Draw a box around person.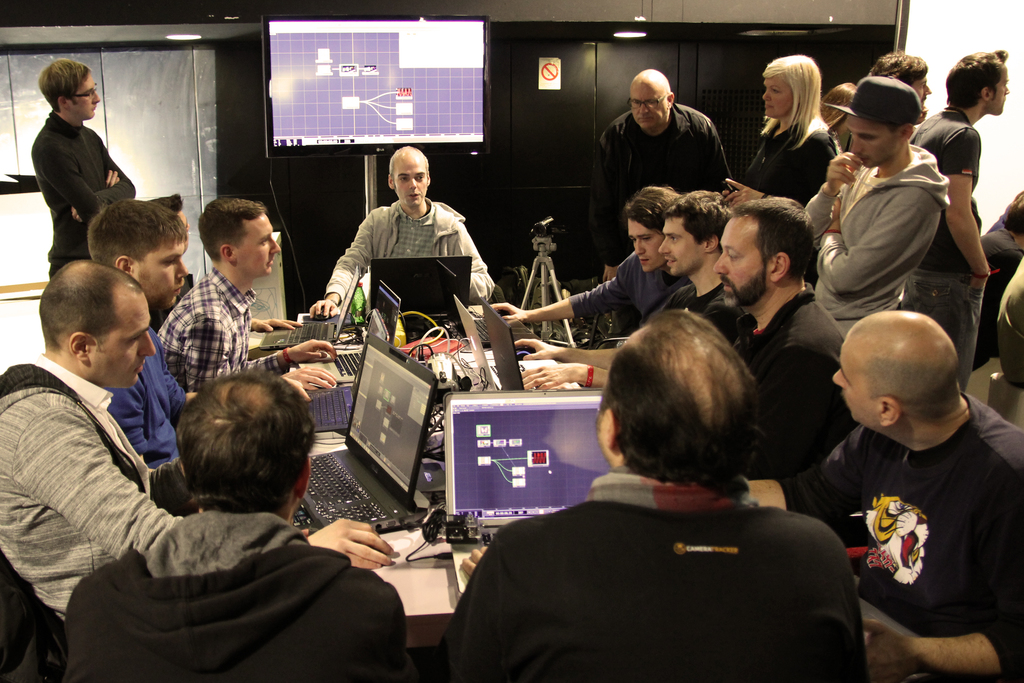
crop(738, 307, 1023, 682).
